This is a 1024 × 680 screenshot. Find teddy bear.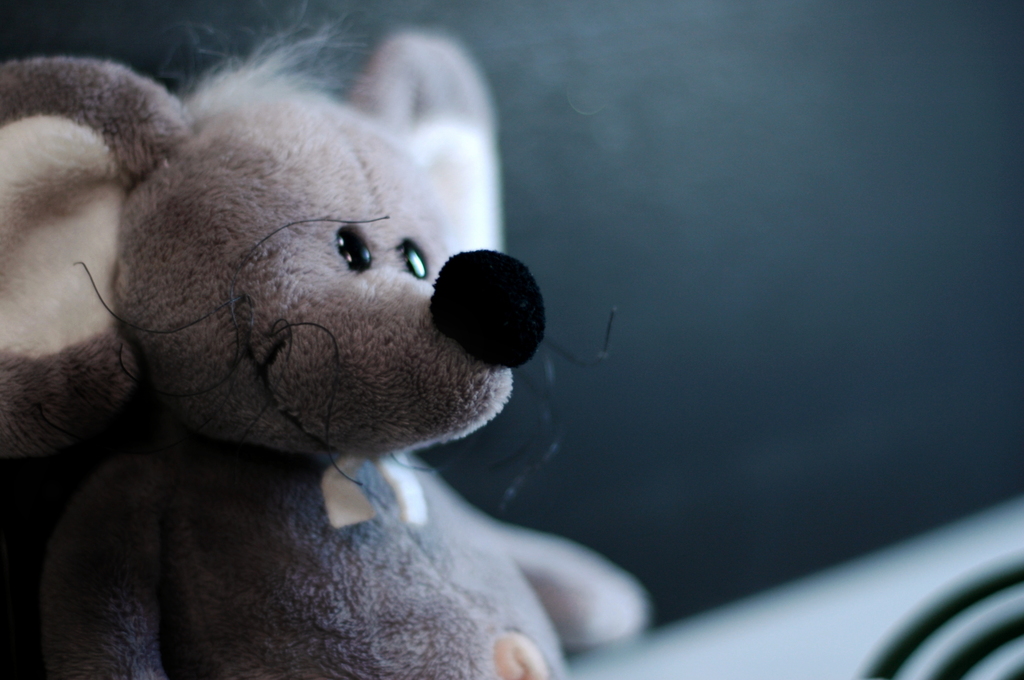
Bounding box: 0:35:588:679.
